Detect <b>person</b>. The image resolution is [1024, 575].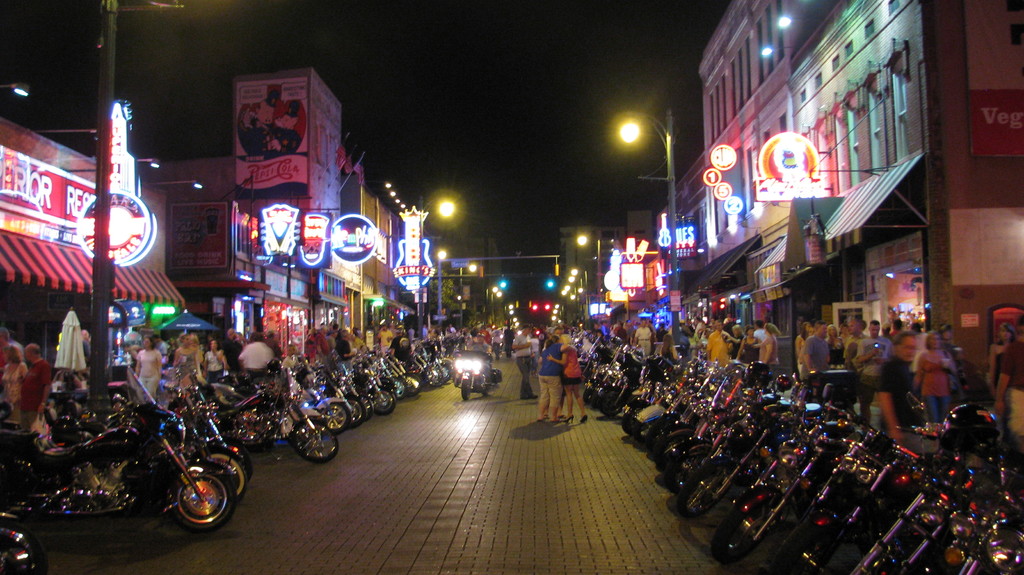
(388,322,404,339).
